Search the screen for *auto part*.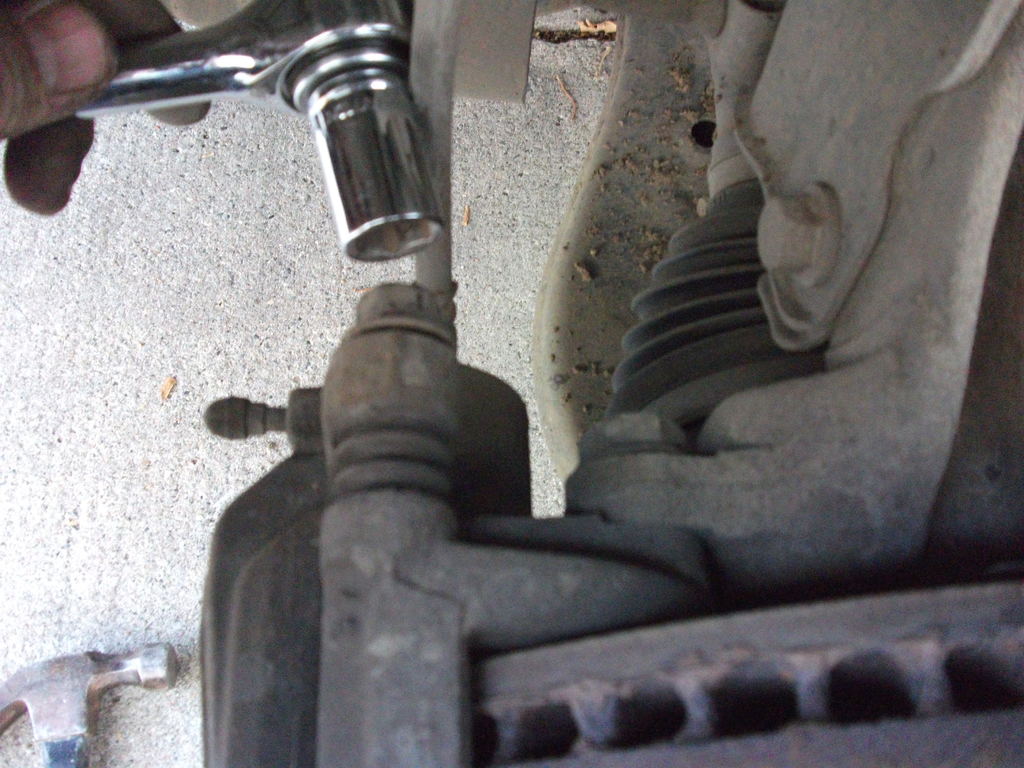
Found at [left=202, top=0, right=1023, bottom=767].
